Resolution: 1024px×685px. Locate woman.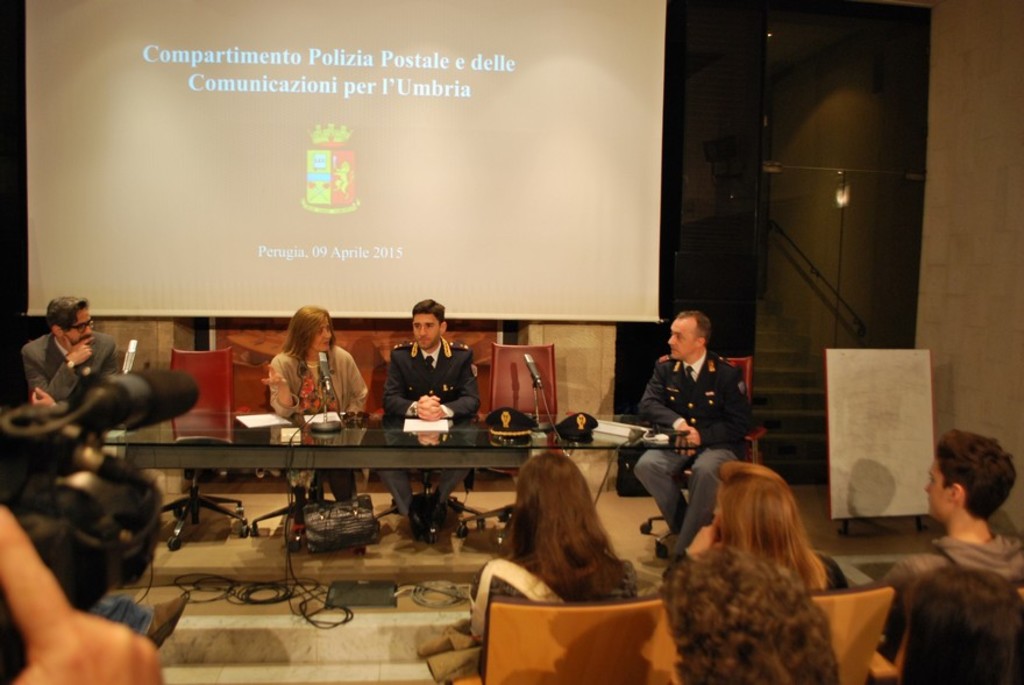
bbox=(661, 541, 841, 684).
